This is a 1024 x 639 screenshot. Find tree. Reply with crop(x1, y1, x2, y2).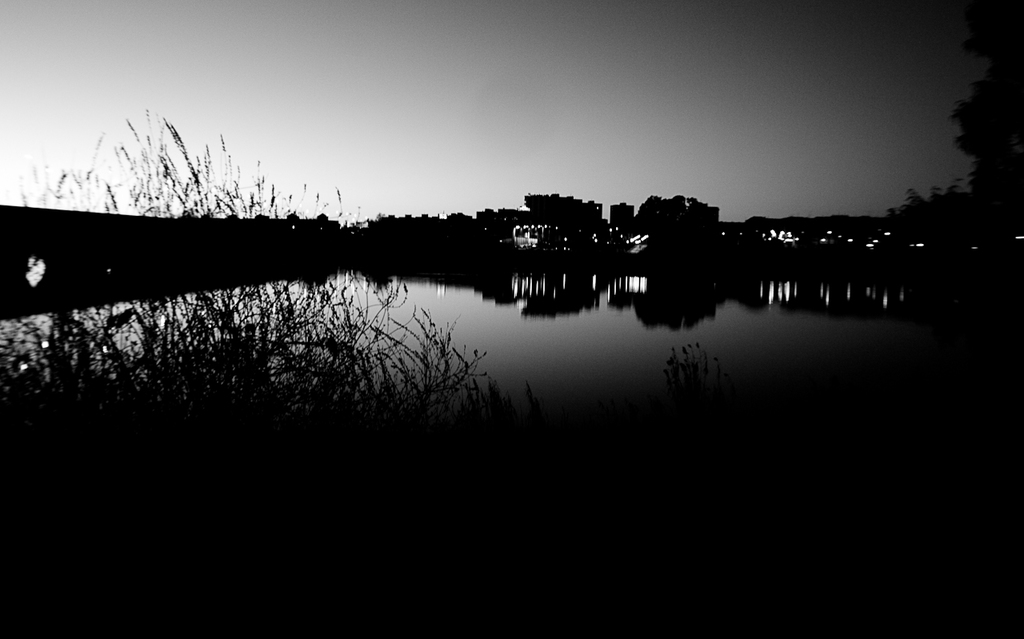
crop(0, 106, 650, 631).
